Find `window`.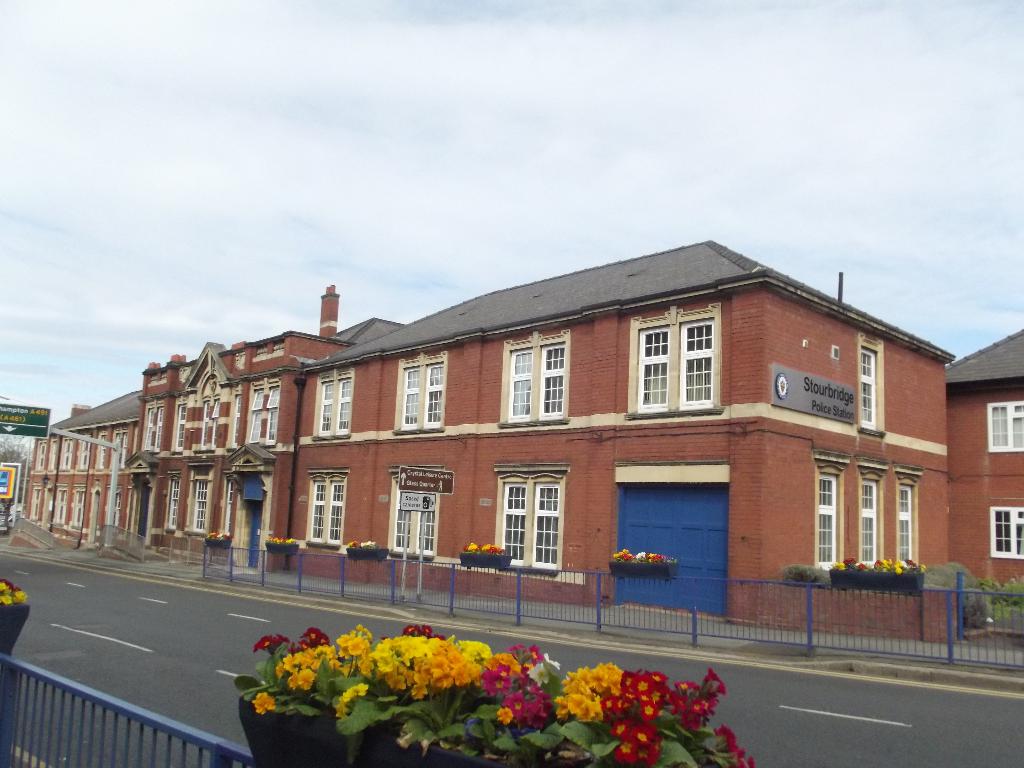
left=262, top=389, right=283, bottom=445.
